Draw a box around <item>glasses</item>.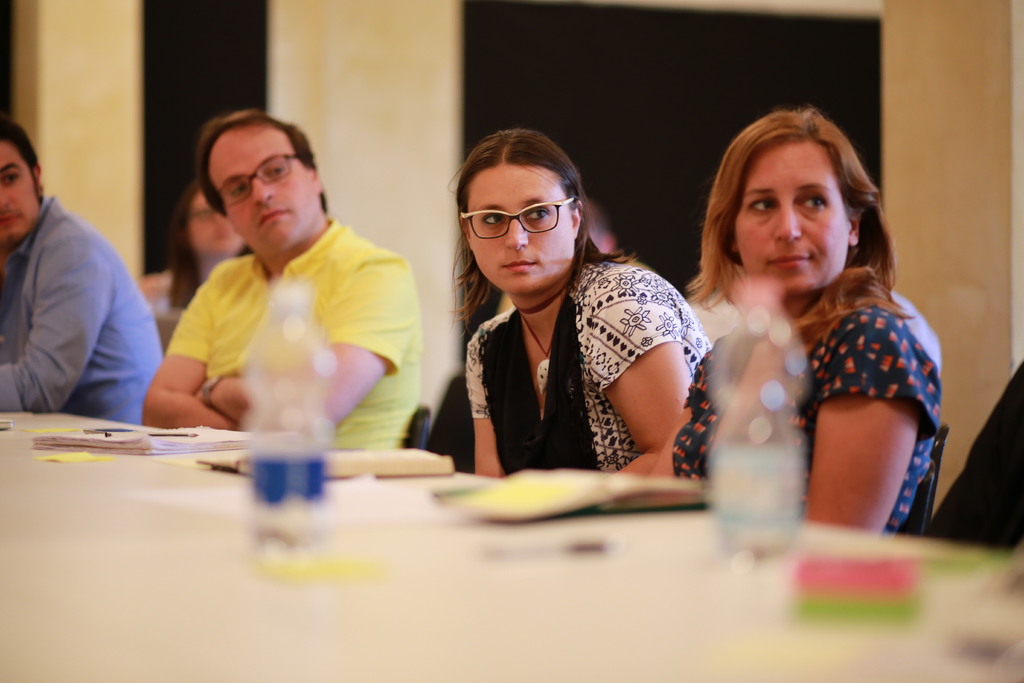
box=[456, 193, 579, 236].
